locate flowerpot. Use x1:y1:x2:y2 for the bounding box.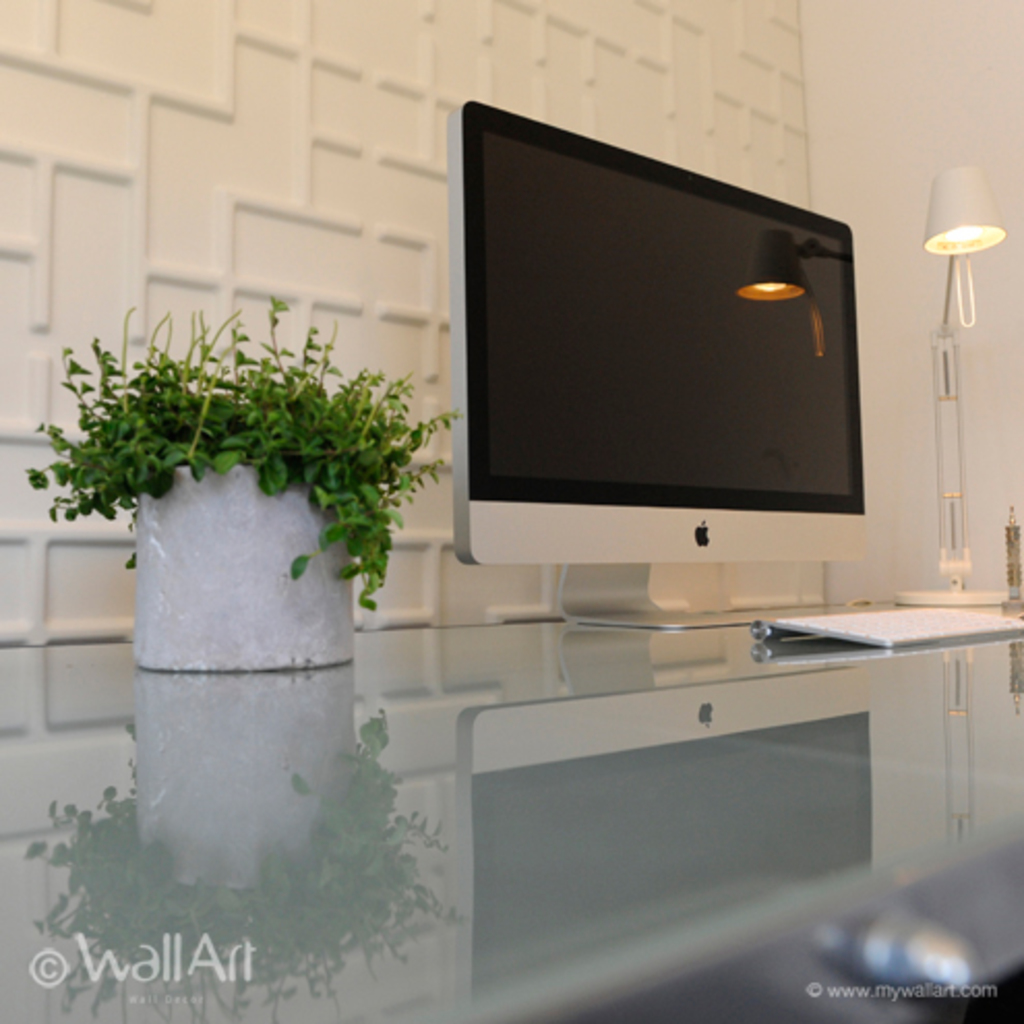
87:327:422:674.
